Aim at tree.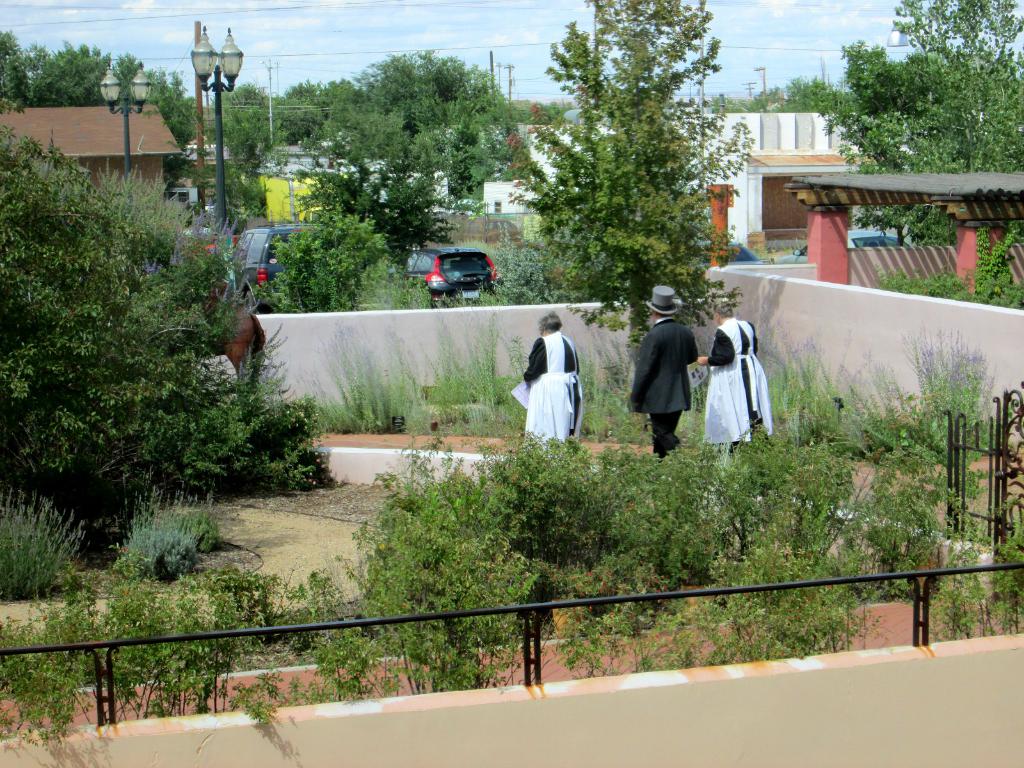
Aimed at Rect(827, 47, 957, 199).
